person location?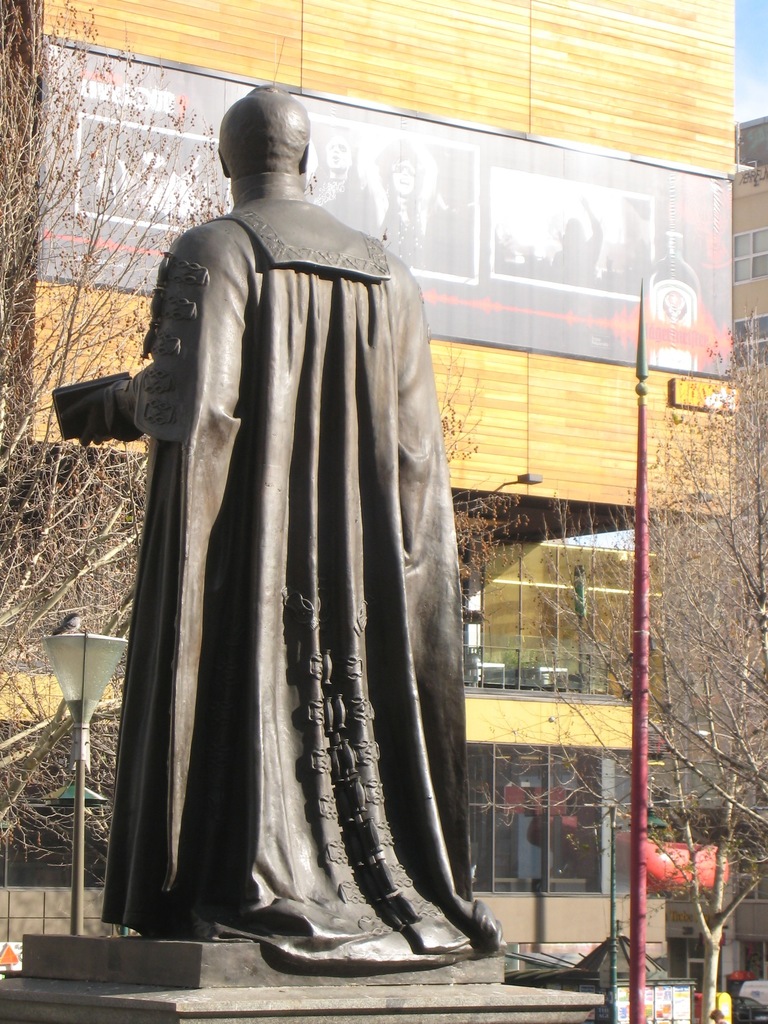
(52,82,504,968)
